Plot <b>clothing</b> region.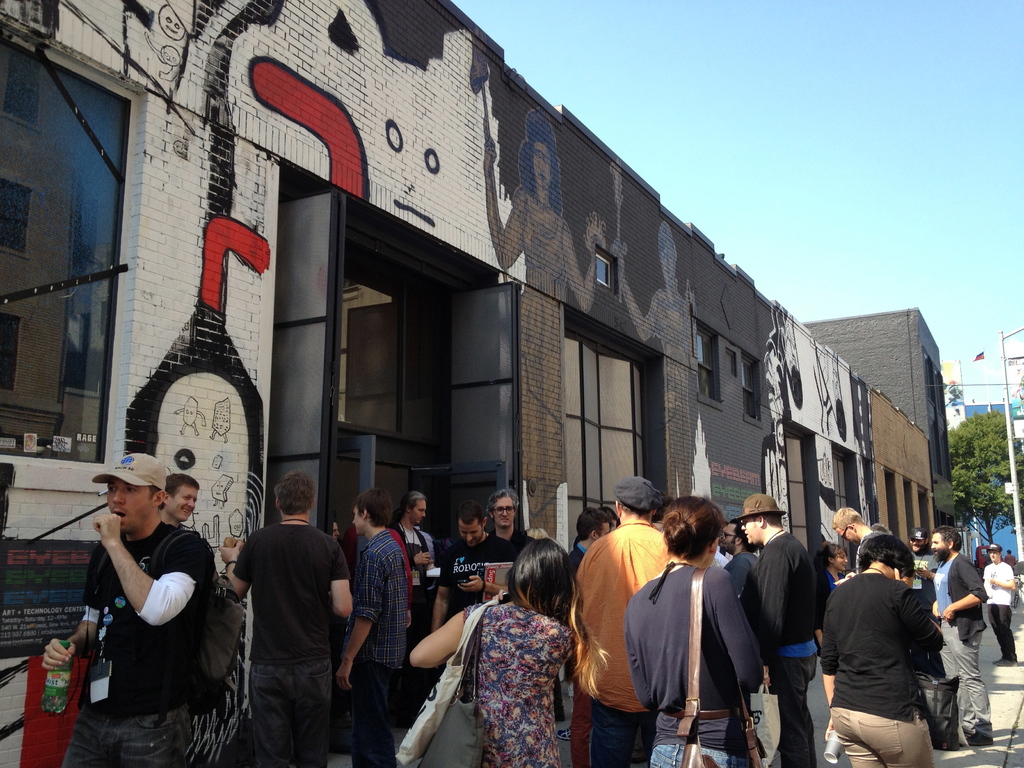
Plotted at pyautogui.locateOnScreen(824, 541, 967, 757).
